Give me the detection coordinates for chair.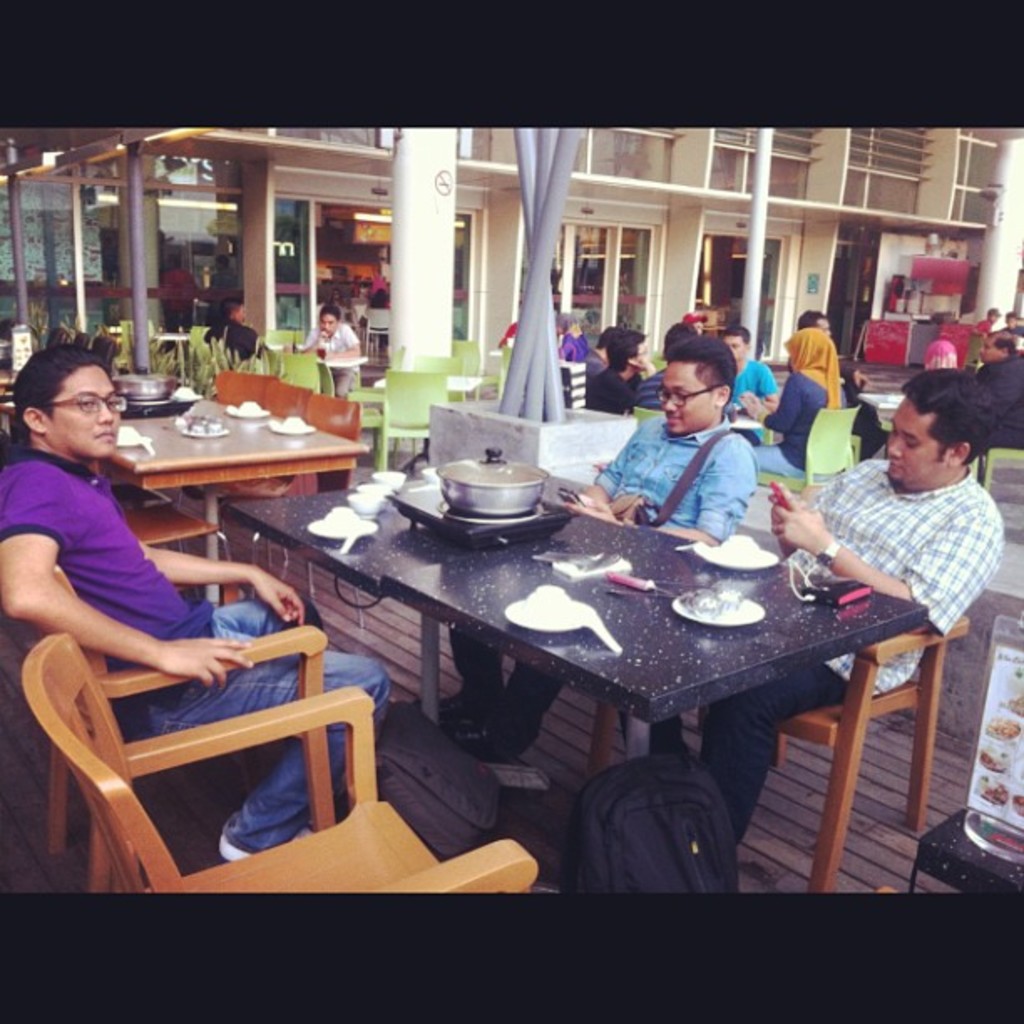
select_region(223, 378, 311, 504).
